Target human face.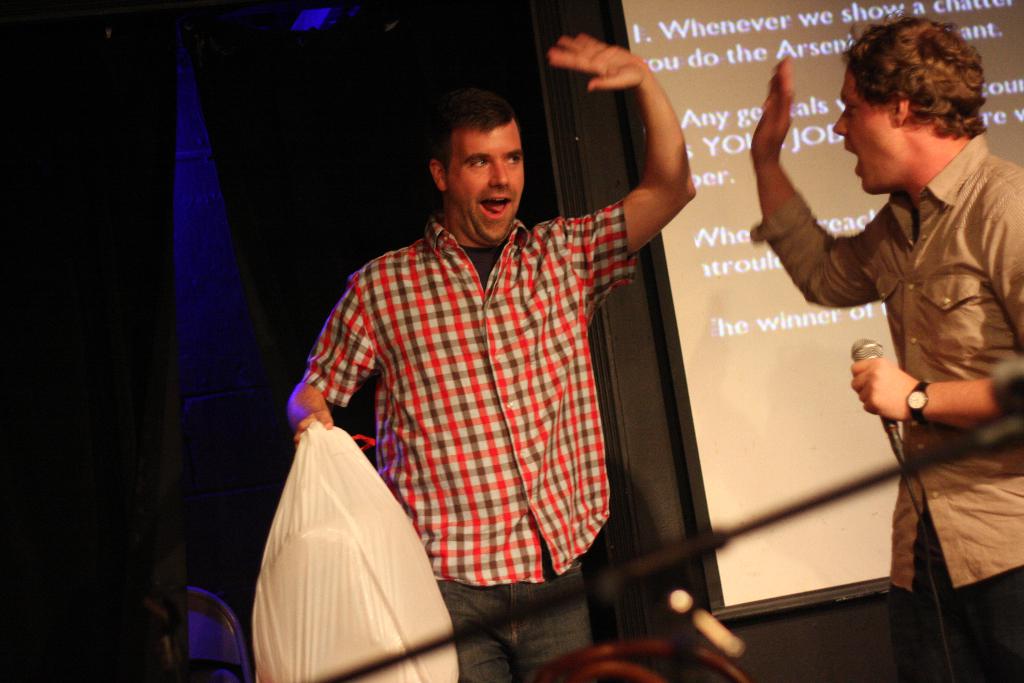
Target region: box(447, 119, 523, 242).
